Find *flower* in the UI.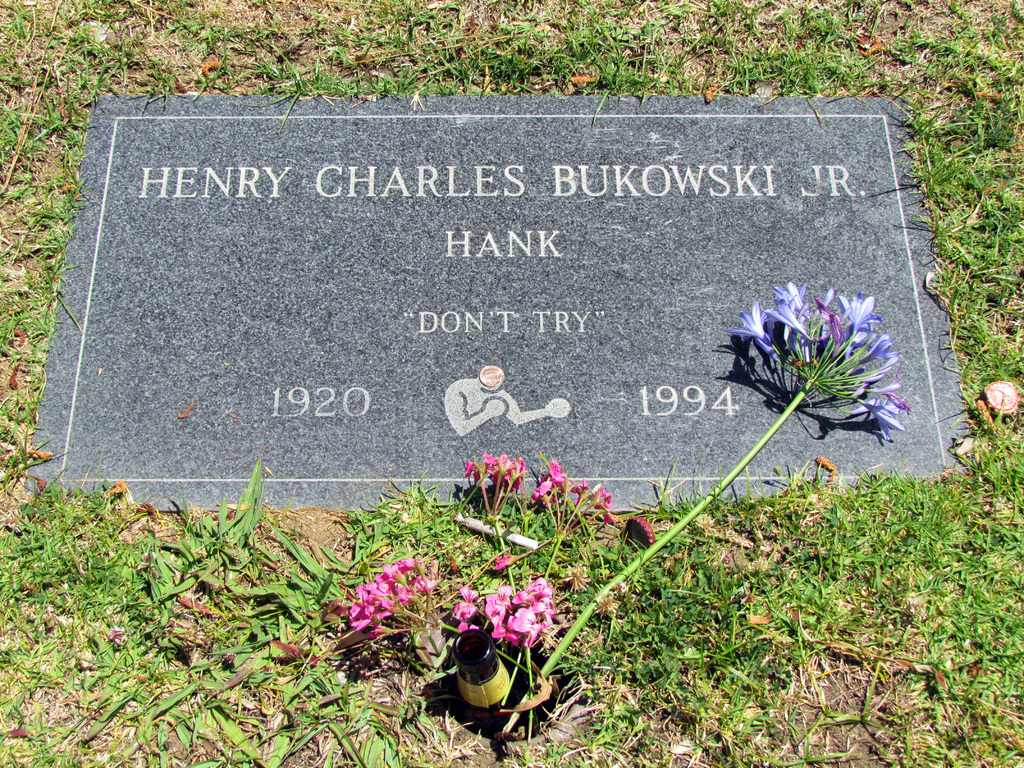
UI element at [left=450, top=585, right=559, bottom=647].
